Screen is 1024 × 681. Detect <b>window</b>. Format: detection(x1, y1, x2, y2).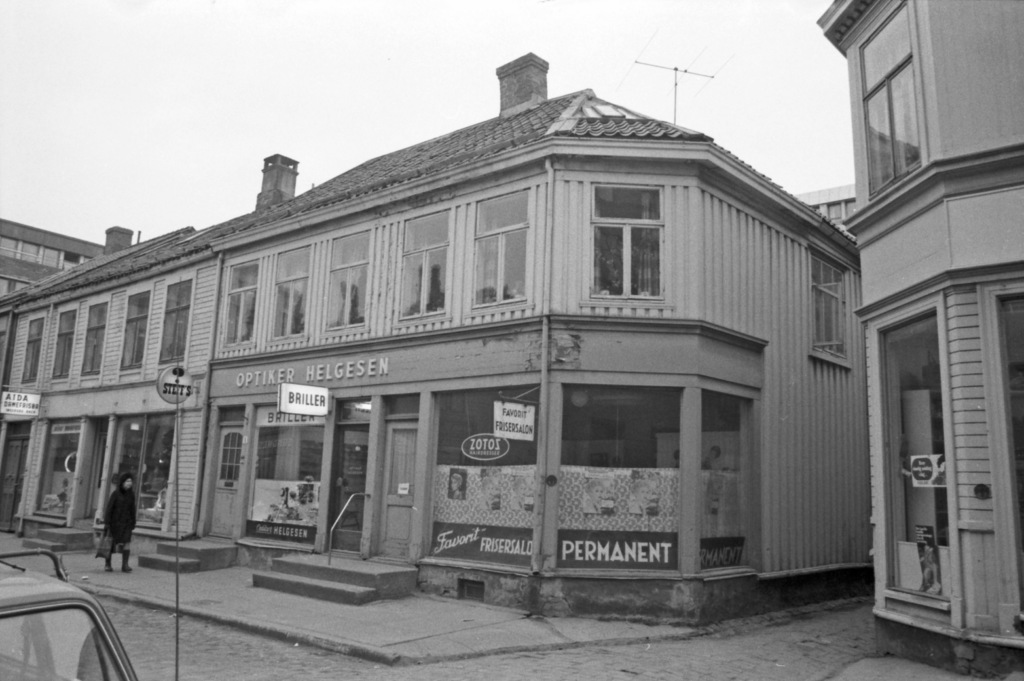
detection(157, 277, 194, 361).
